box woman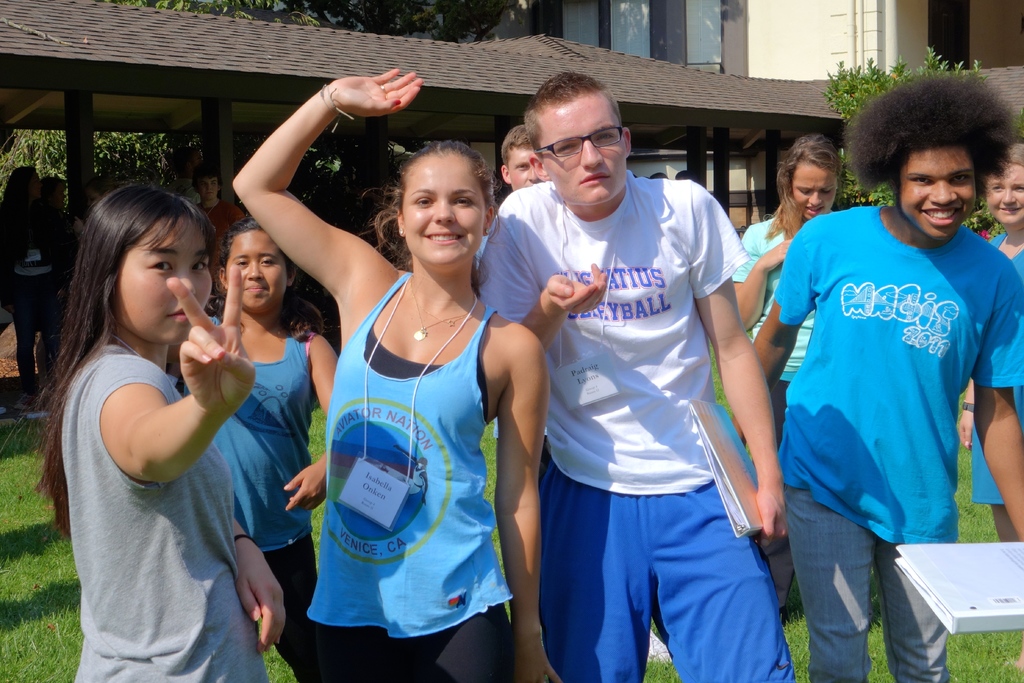
BBox(33, 186, 291, 682)
